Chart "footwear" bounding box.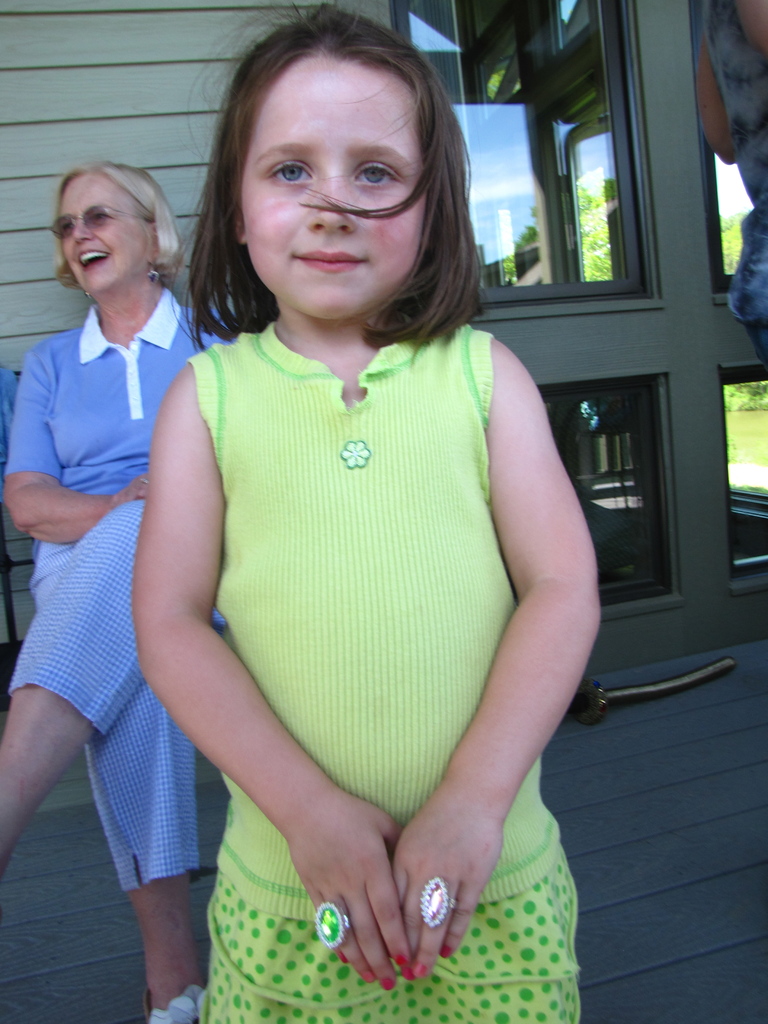
Charted: {"x1": 147, "y1": 984, "x2": 195, "y2": 1023}.
